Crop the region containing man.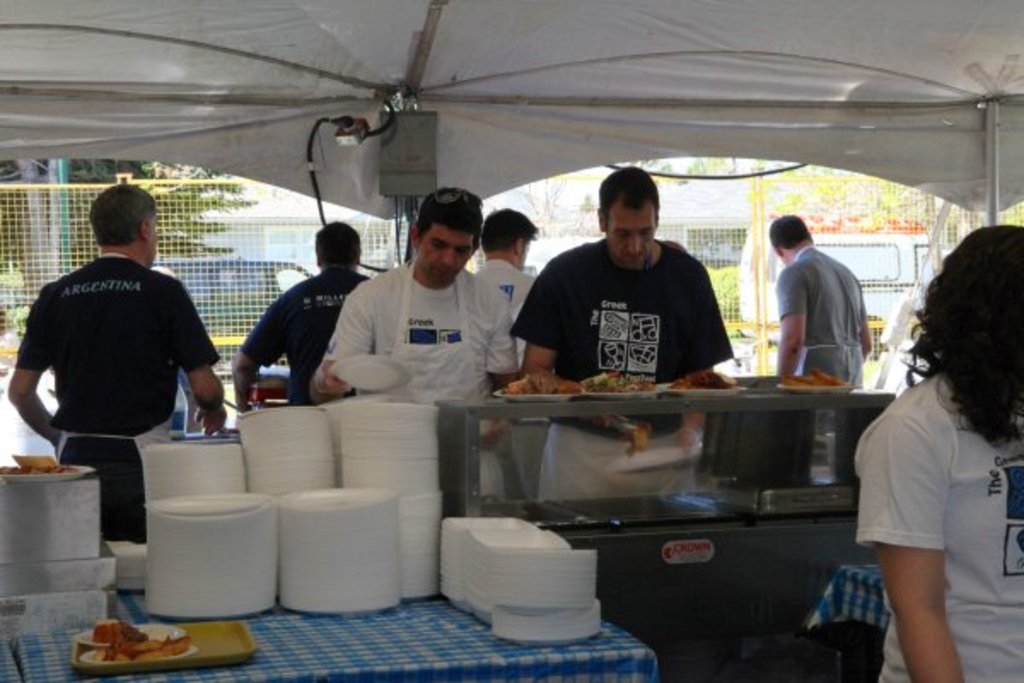
Crop region: 237/212/391/401.
